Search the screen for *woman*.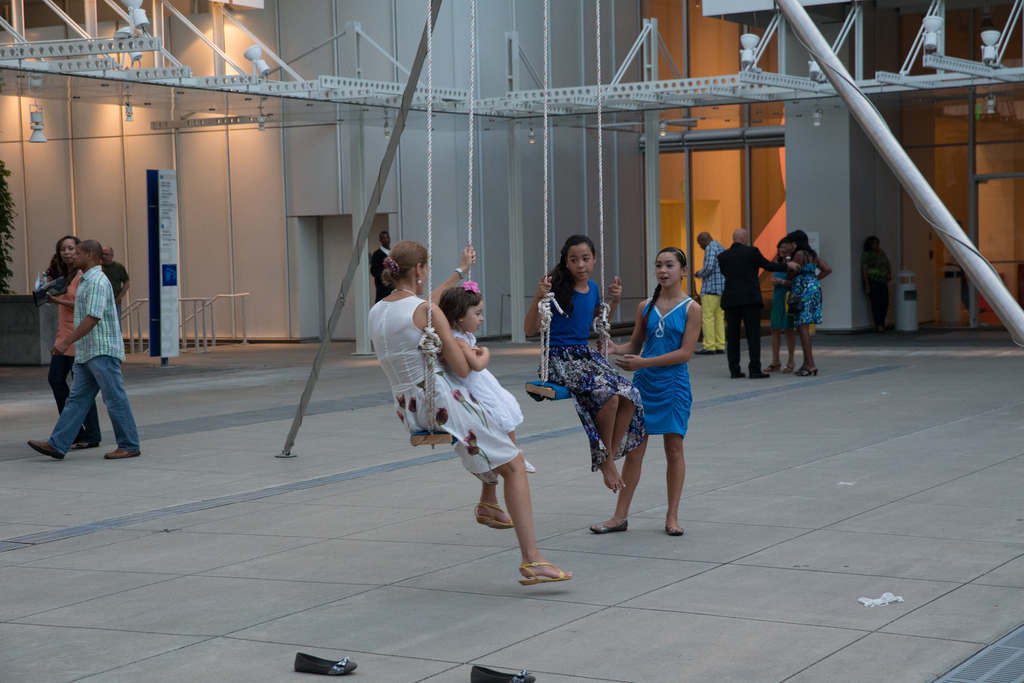
Found at BBox(765, 238, 797, 379).
